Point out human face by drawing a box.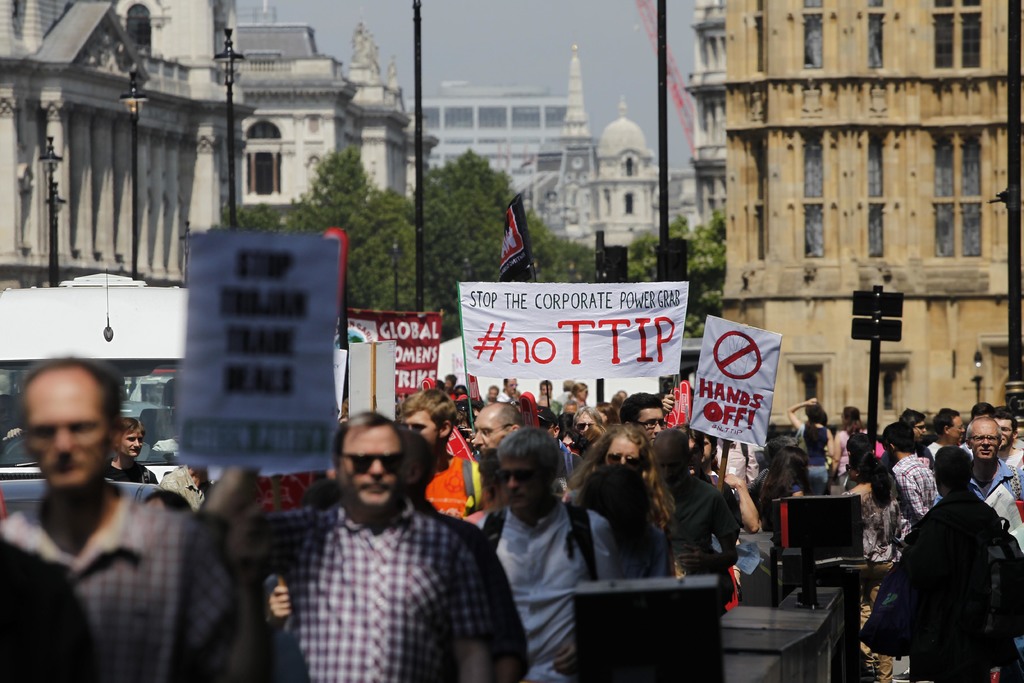
[left=570, top=413, right=595, bottom=438].
